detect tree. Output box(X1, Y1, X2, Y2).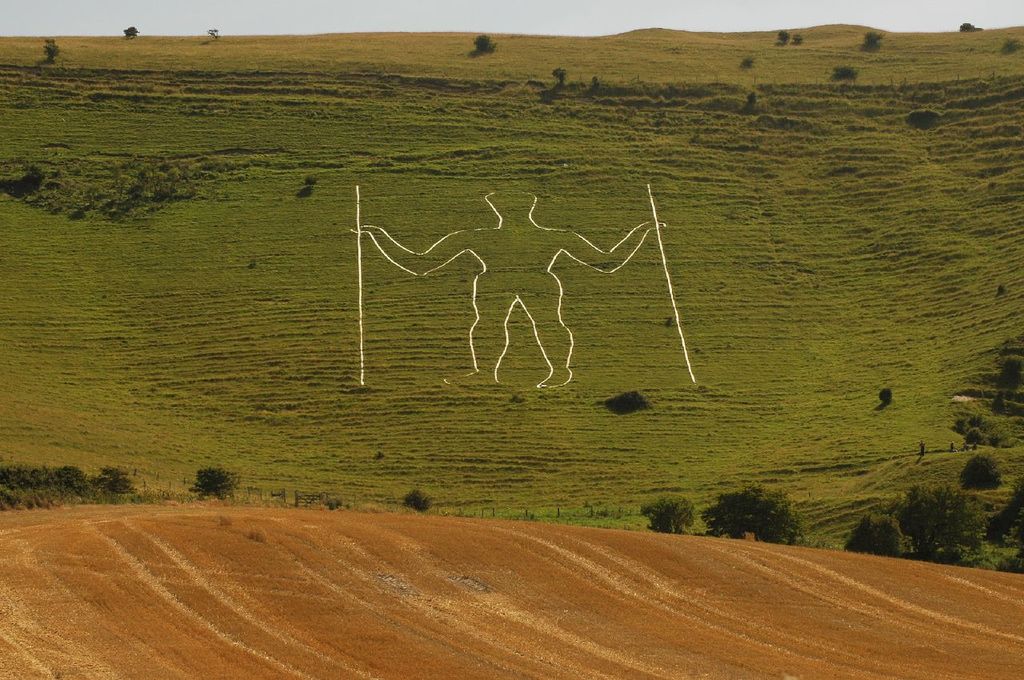
box(121, 22, 139, 38).
